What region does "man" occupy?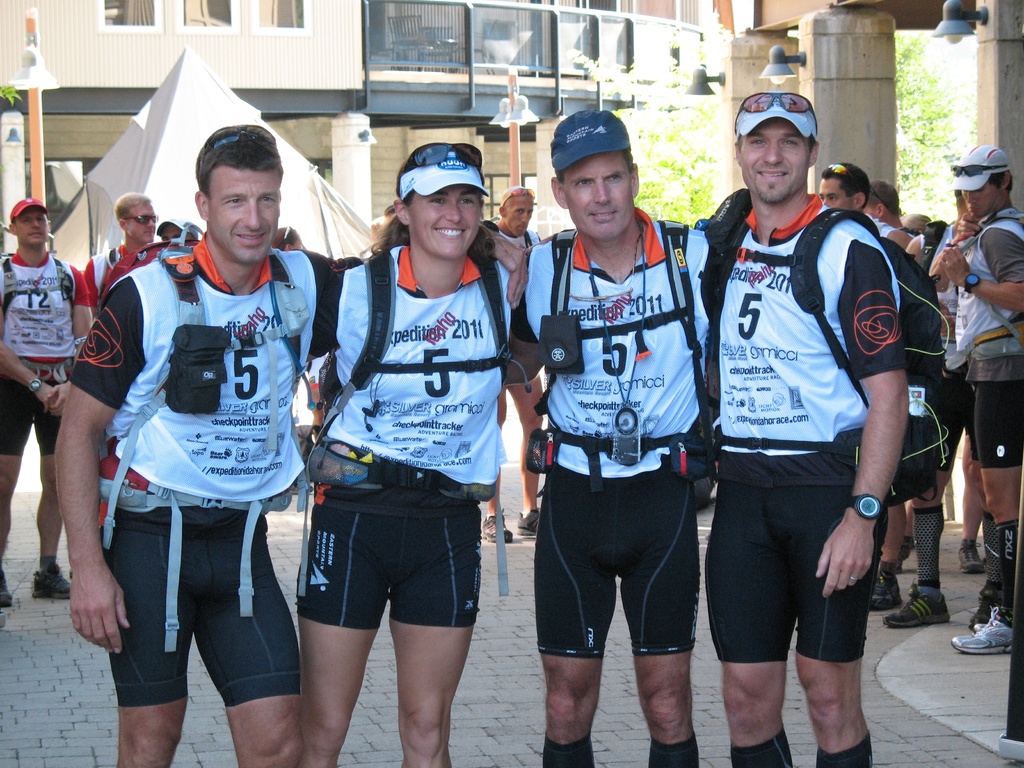
region(54, 125, 529, 767).
